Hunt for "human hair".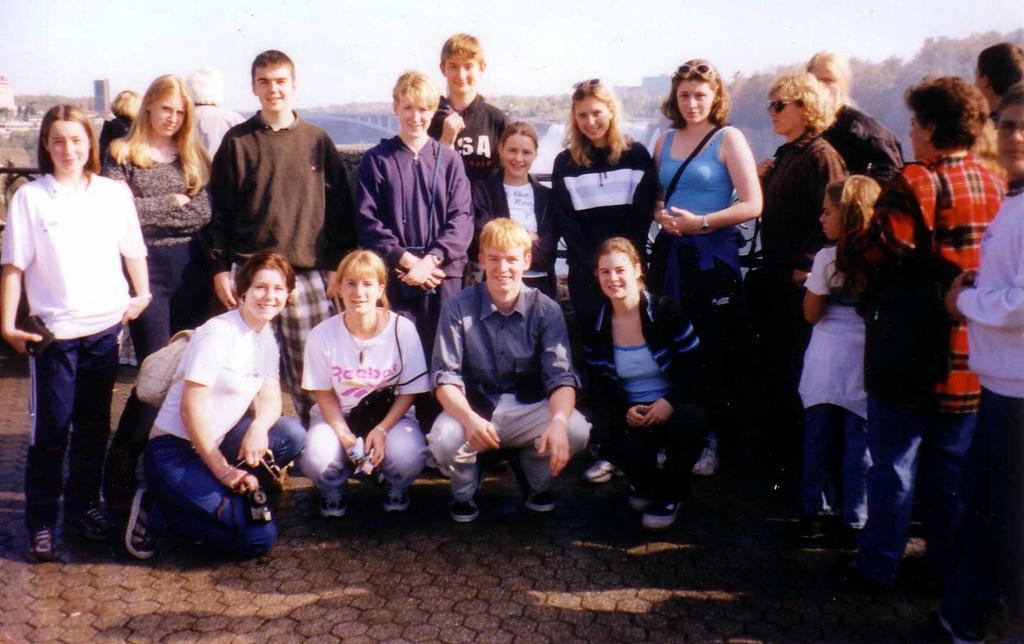
Hunted down at region(439, 33, 484, 70).
